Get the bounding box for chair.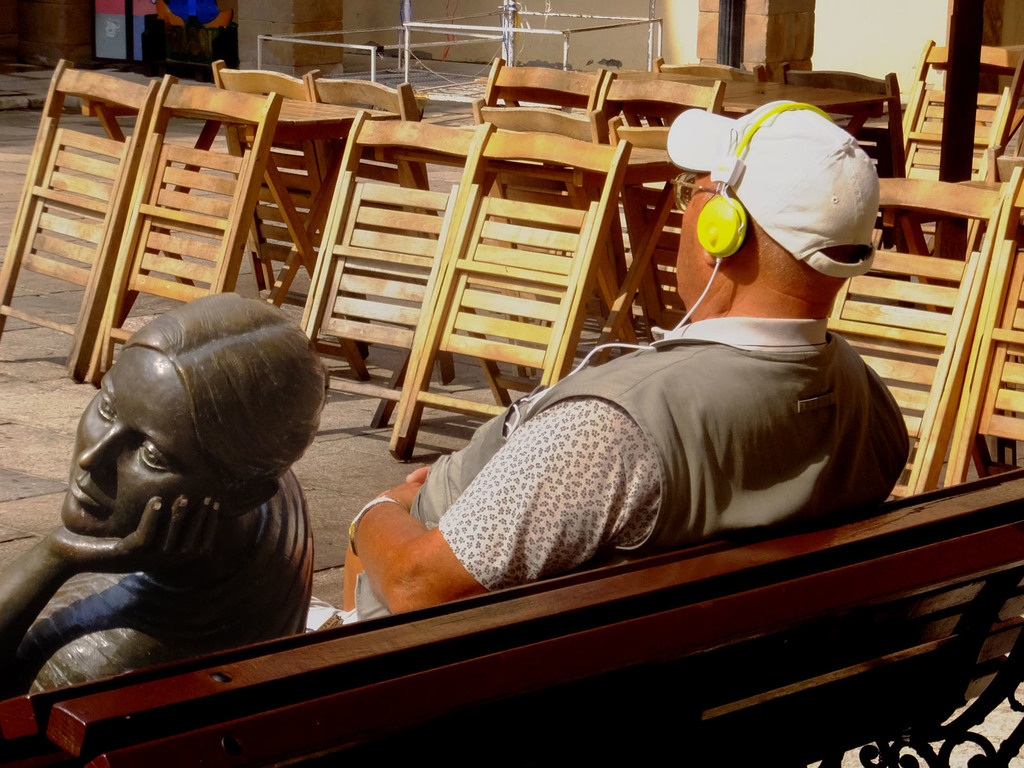
locate(397, 124, 633, 463).
